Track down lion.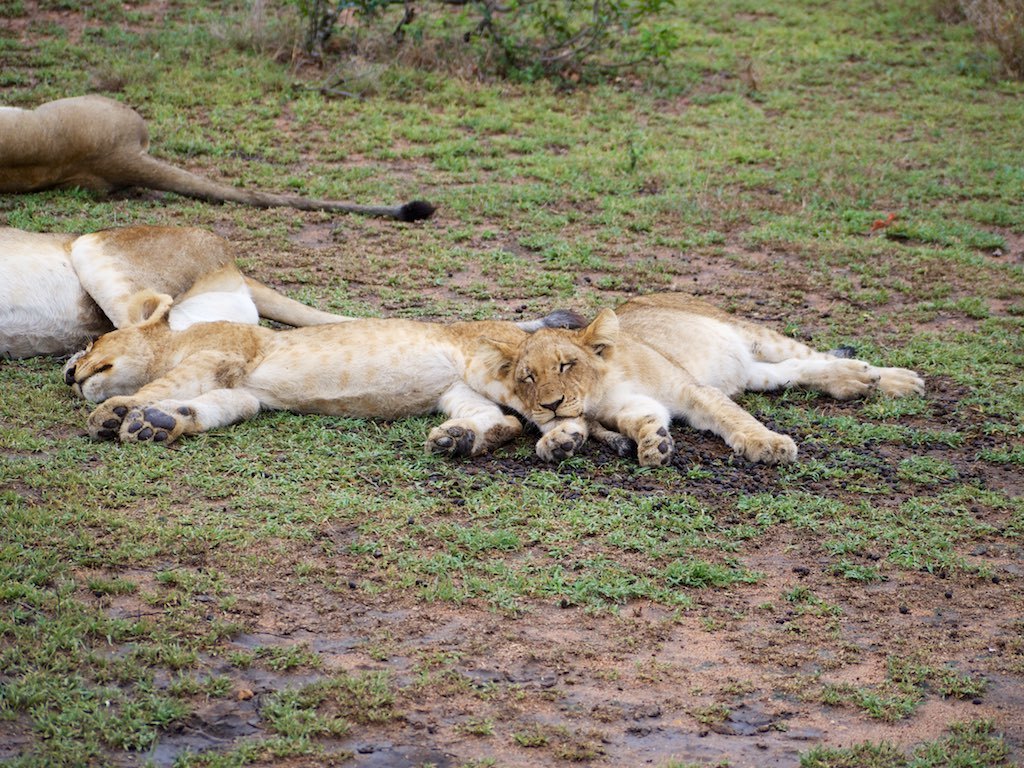
Tracked to <box>491,284,928,467</box>.
